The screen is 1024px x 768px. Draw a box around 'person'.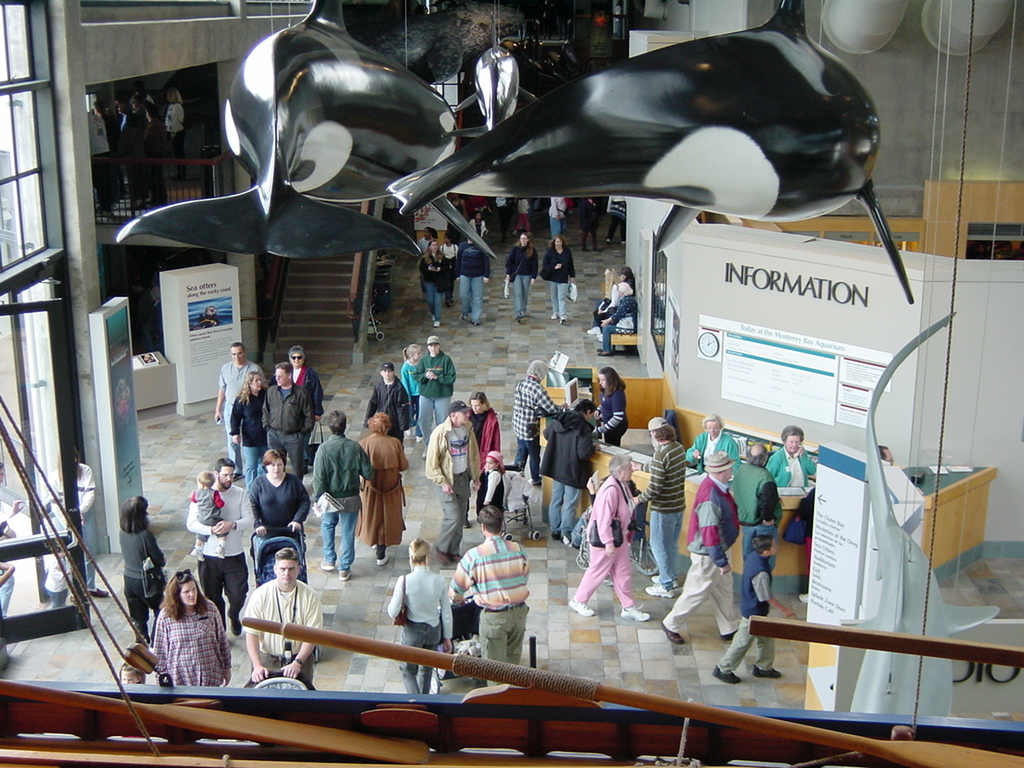
{"x1": 657, "y1": 448, "x2": 745, "y2": 644}.
